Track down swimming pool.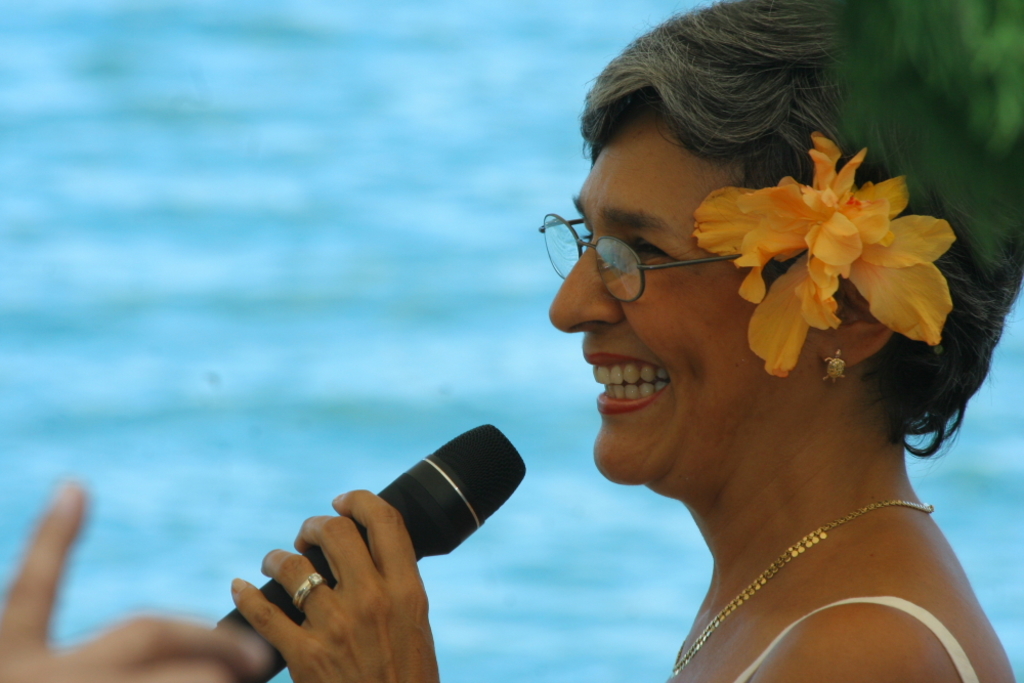
Tracked to [left=0, top=0, right=1023, bottom=682].
